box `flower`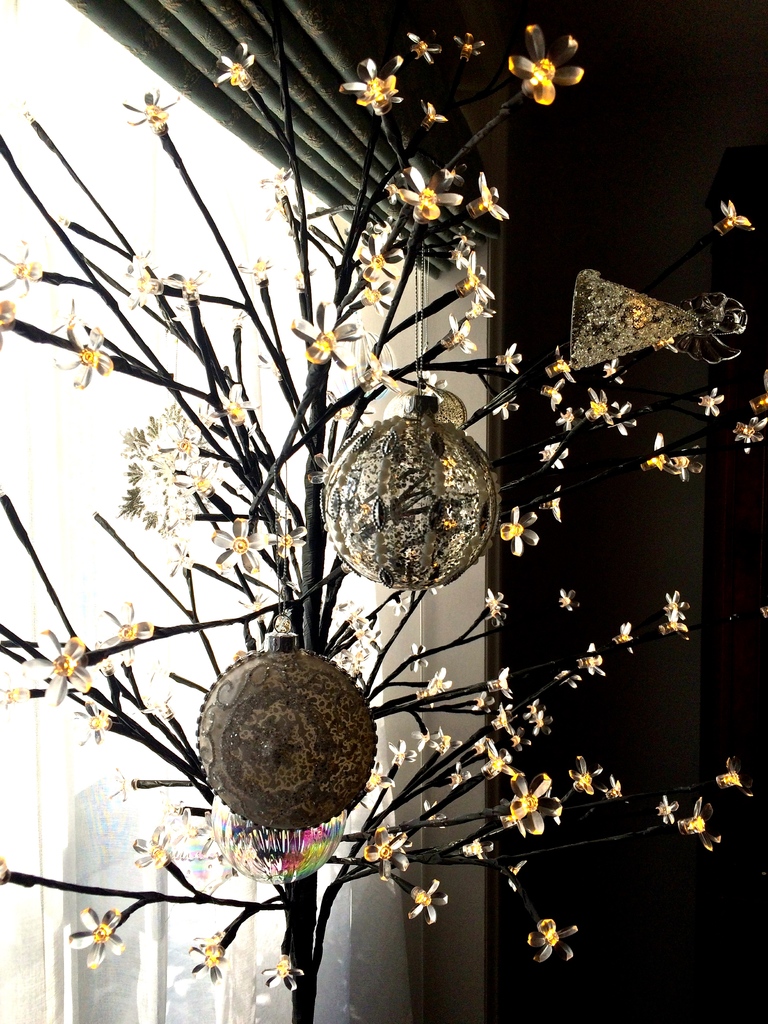
box=[239, 255, 272, 283]
